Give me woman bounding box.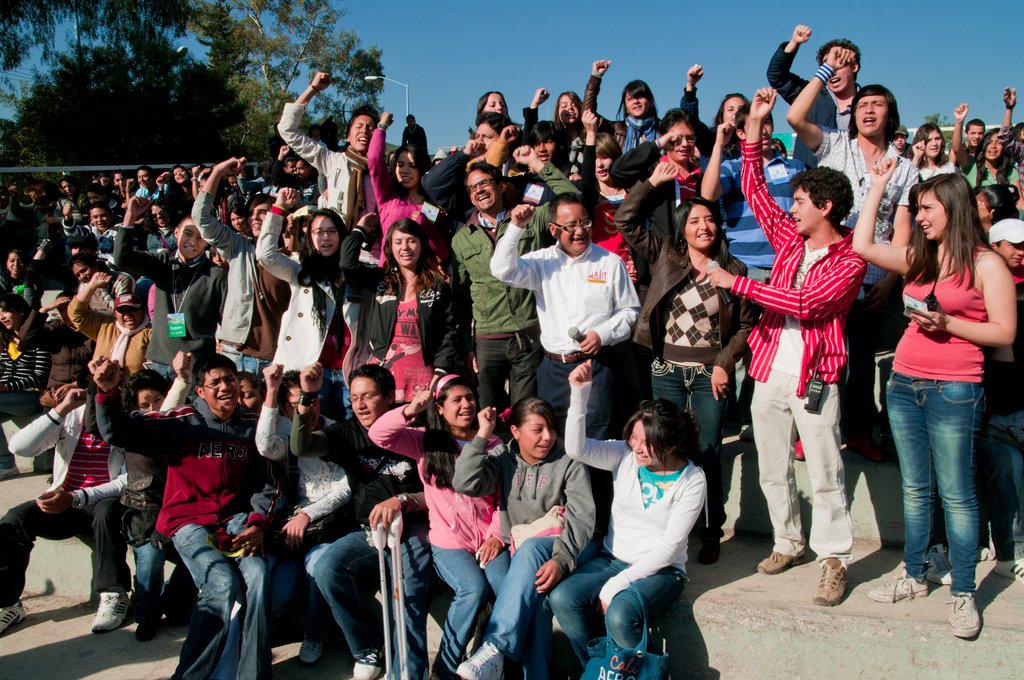
474, 85, 515, 122.
